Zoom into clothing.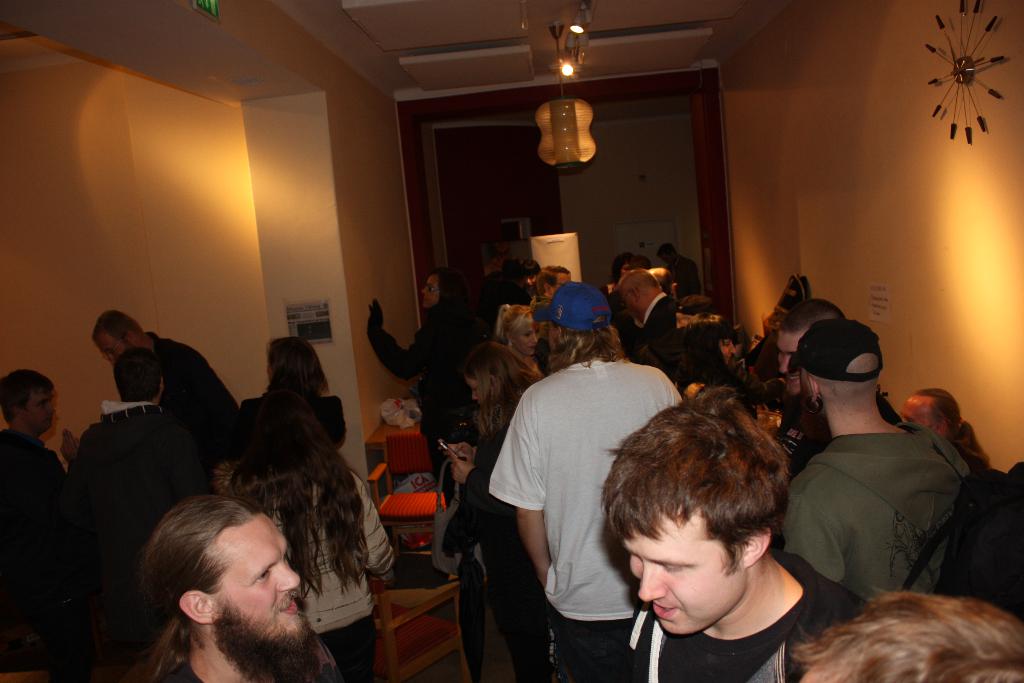
Zoom target: <region>613, 548, 877, 682</region>.
